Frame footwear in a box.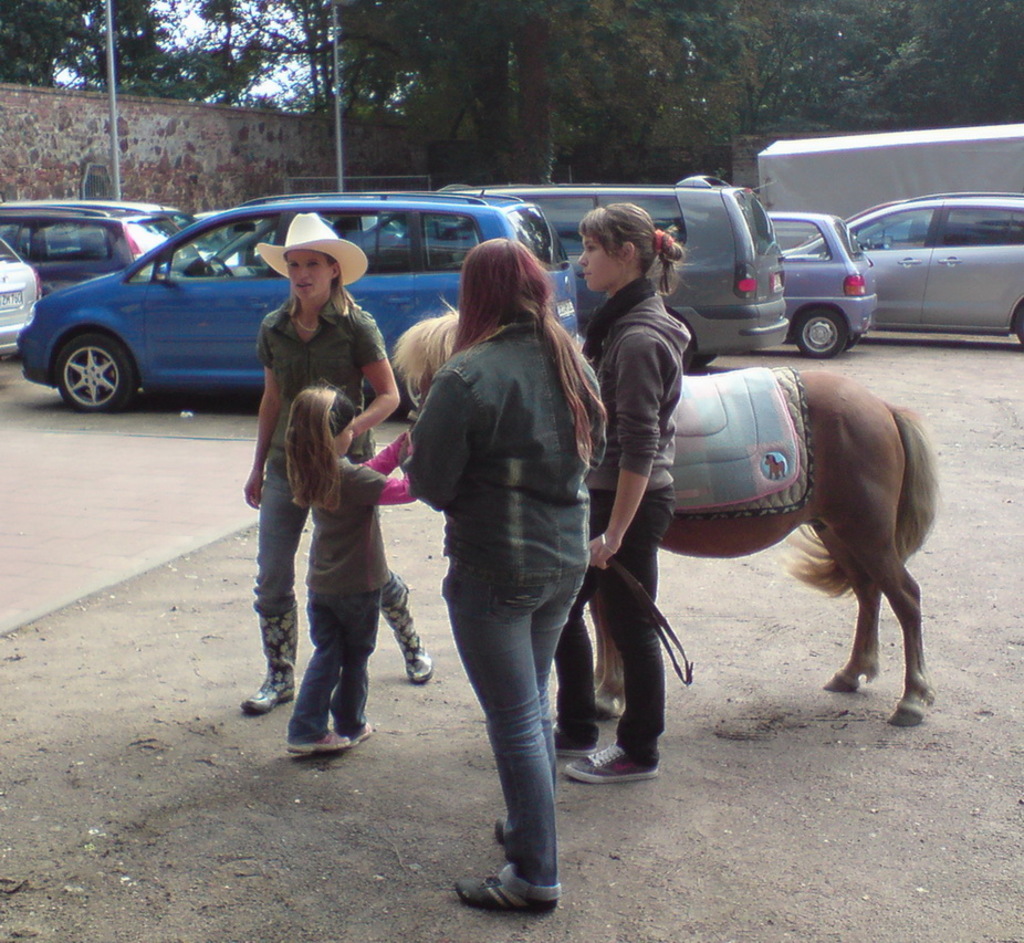
select_region(555, 720, 603, 753).
